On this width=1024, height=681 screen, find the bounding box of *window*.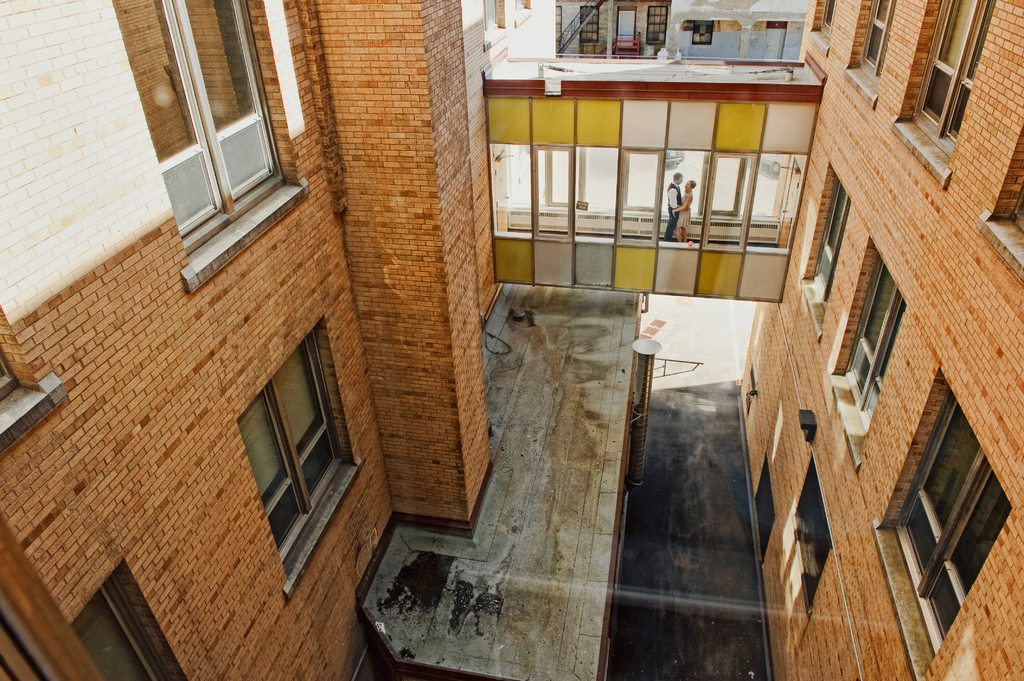
Bounding box: crop(795, 456, 836, 617).
